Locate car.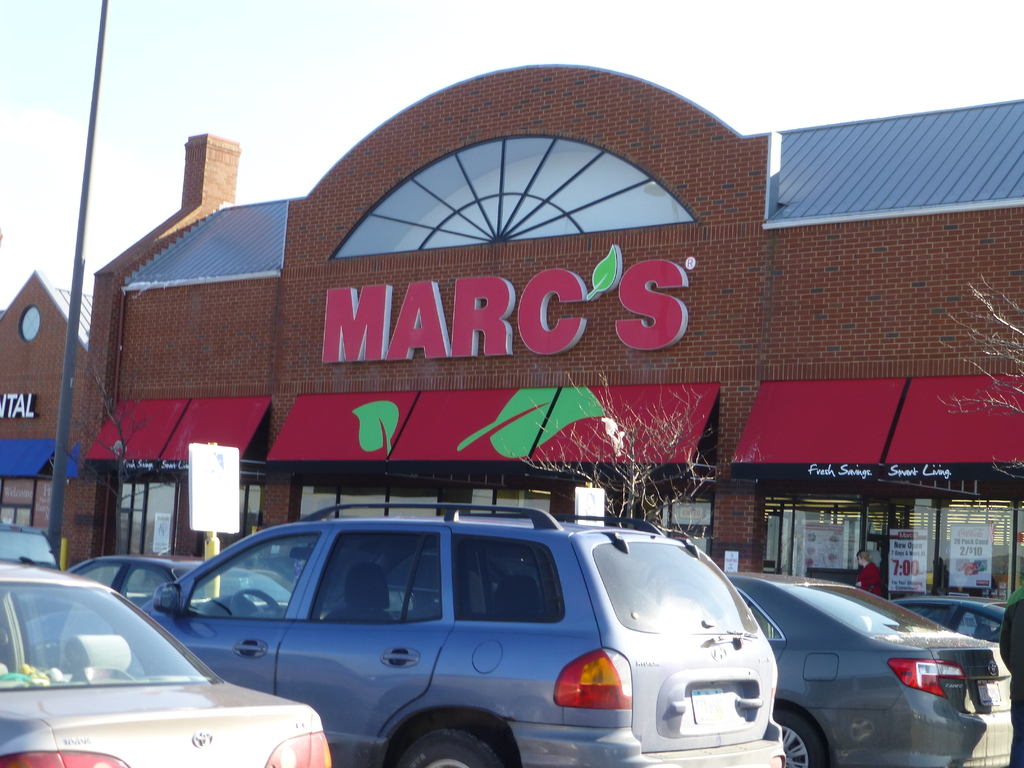
Bounding box: 65, 559, 299, 614.
